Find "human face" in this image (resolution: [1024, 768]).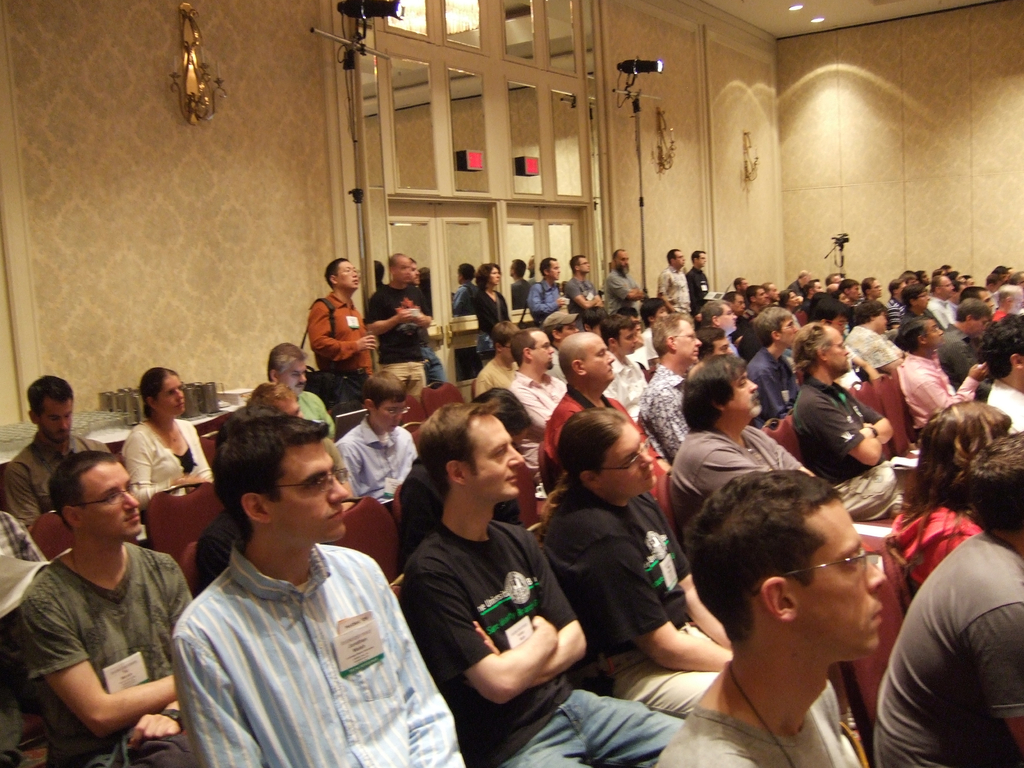
[left=868, top=275, right=881, bottom=299].
